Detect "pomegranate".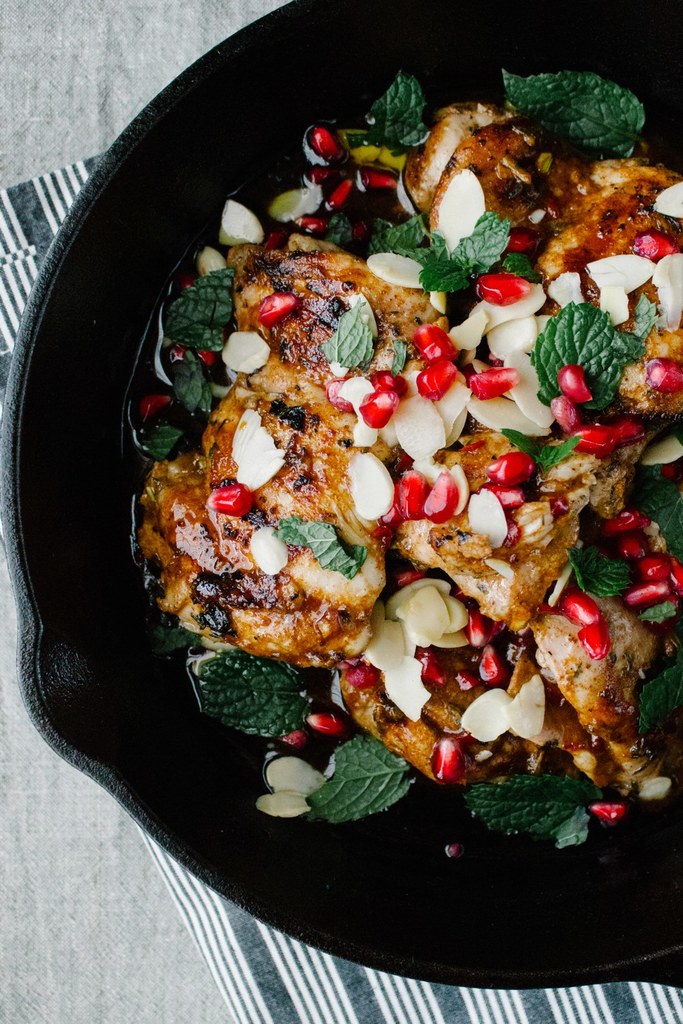
Detected at 578,615,613,664.
